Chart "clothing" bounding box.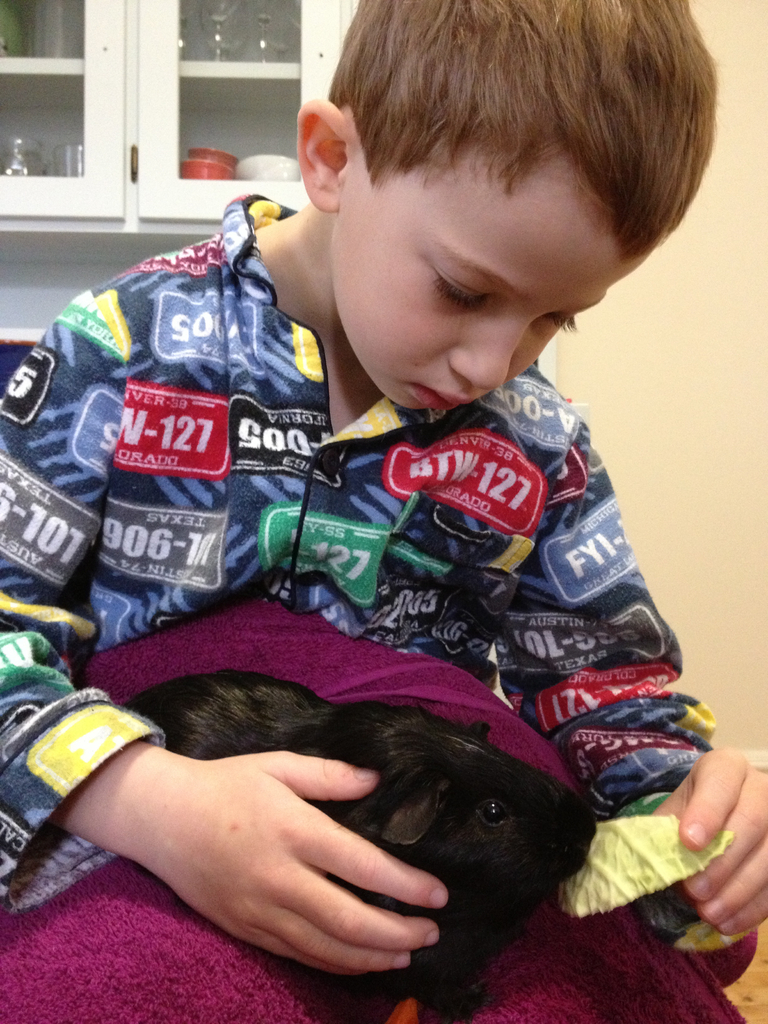
Charted: [x1=36, y1=219, x2=749, y2=946].
